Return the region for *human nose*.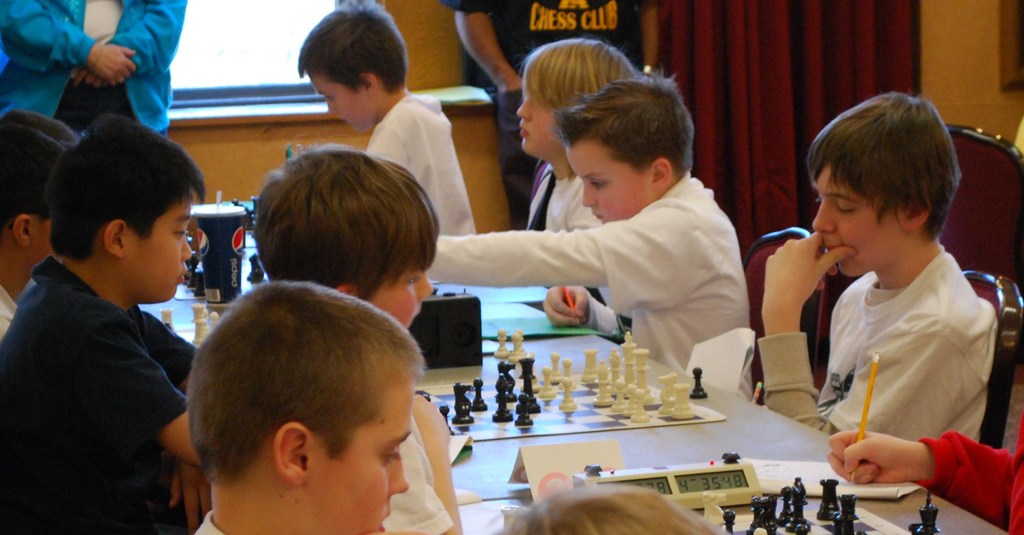
[left=579, top=182, right=598, bottom=204].
